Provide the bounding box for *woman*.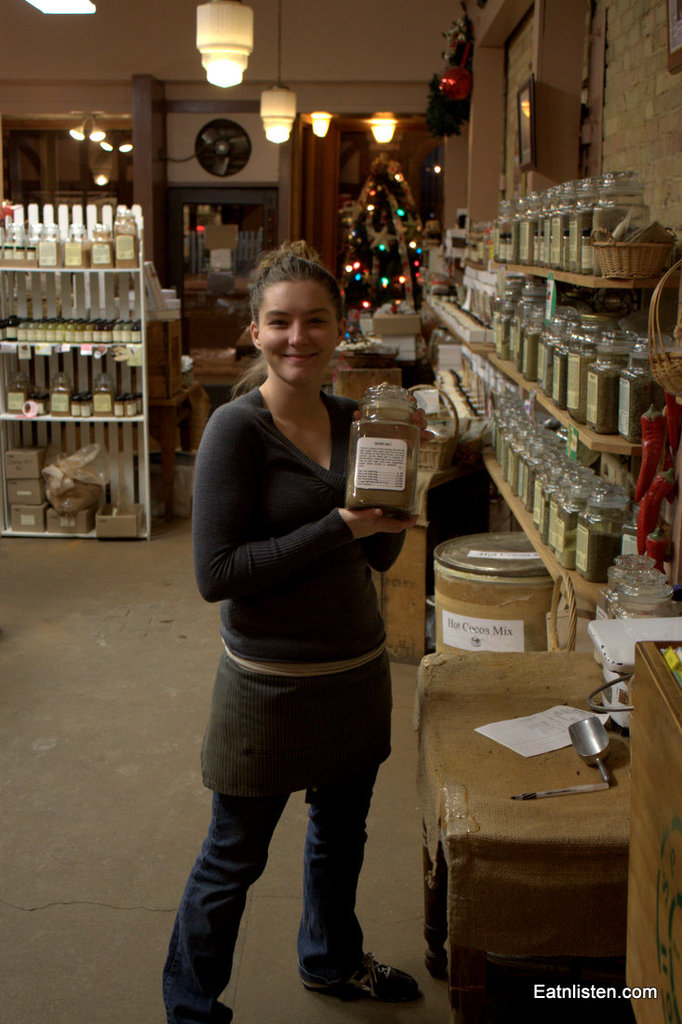
158,234,424,1023.
